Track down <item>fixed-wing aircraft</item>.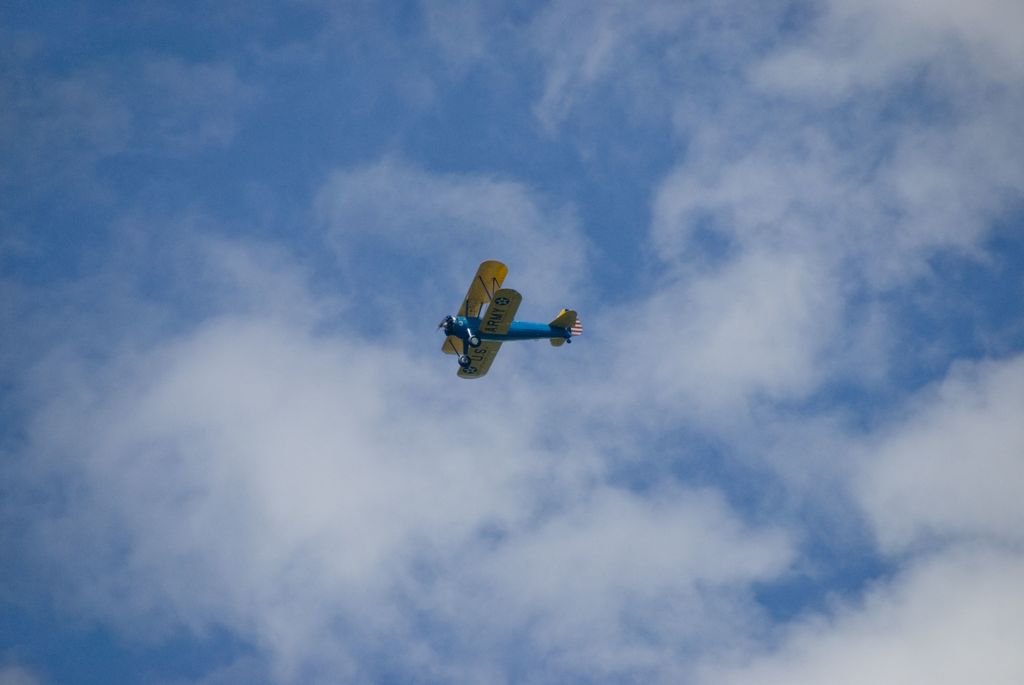
Tracked to (left=429, top=260, right=589, bottom=382).
